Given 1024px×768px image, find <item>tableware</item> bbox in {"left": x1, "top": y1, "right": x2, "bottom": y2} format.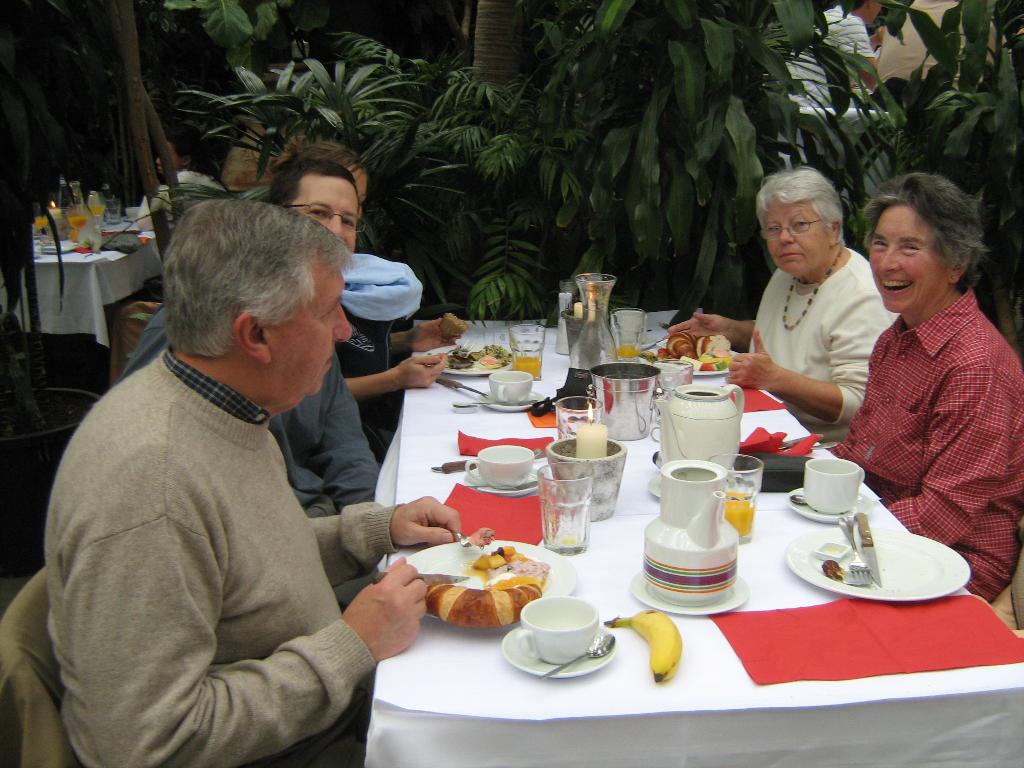
{"left": 705, "top": 452, "right": 768, "bottom": 537}.
